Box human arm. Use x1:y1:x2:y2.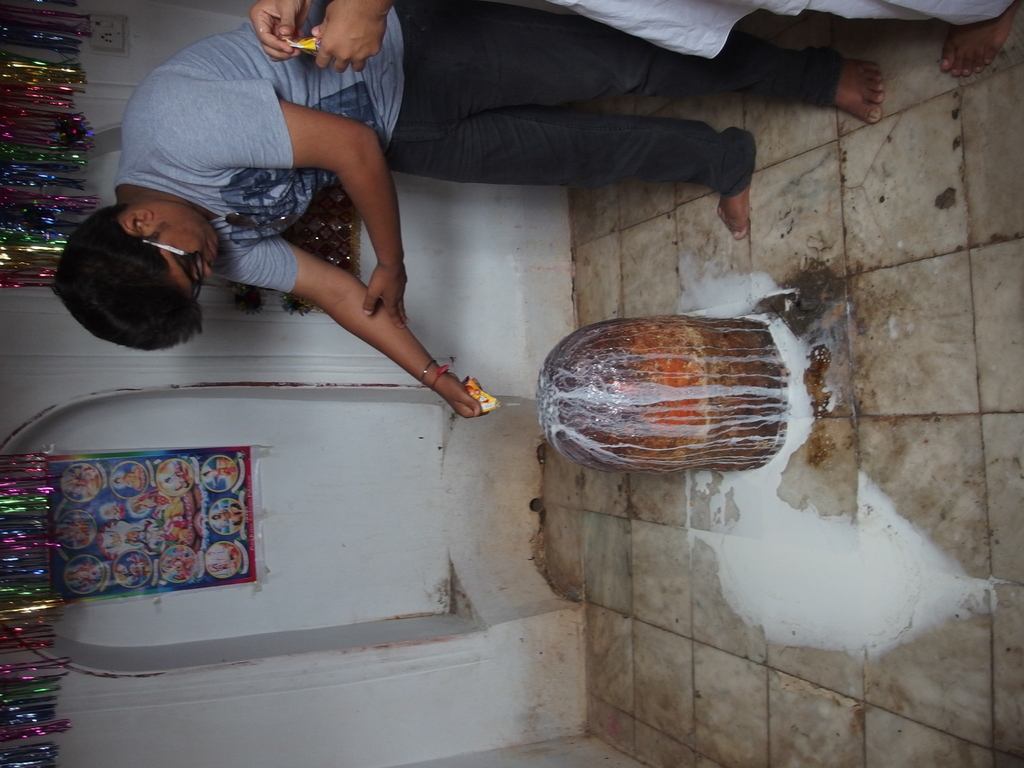
162:88:412:324.
